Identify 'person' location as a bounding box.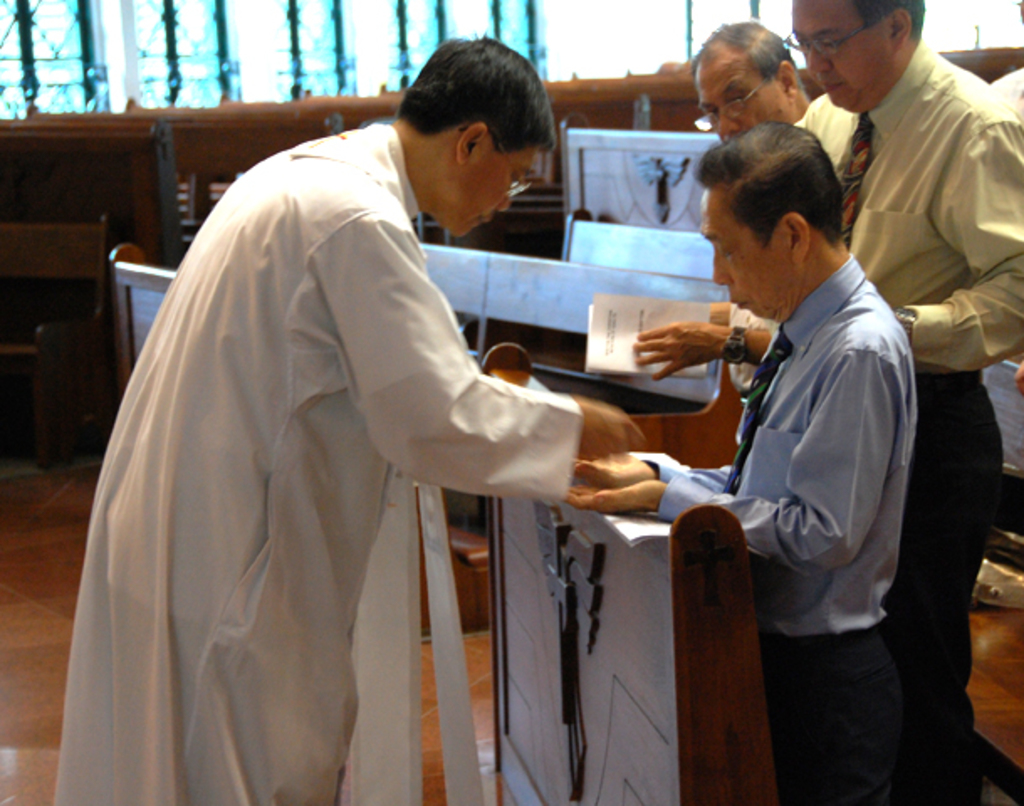
(left=631, top=18, right=807, bottom=420).
